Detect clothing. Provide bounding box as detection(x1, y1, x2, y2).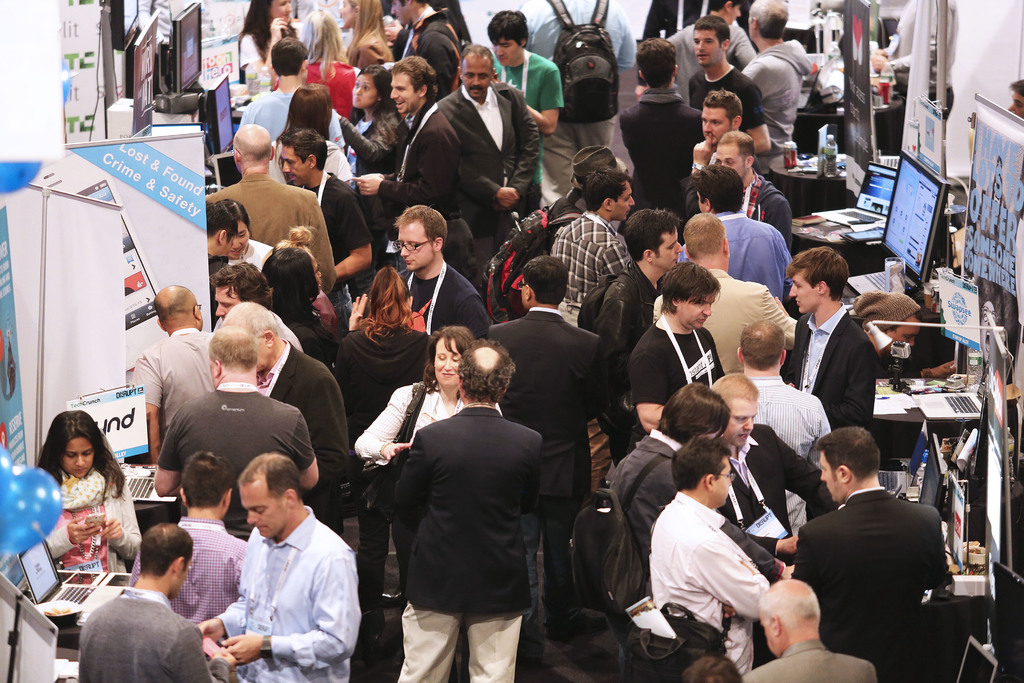
detection(195, 170, 343, 295).
